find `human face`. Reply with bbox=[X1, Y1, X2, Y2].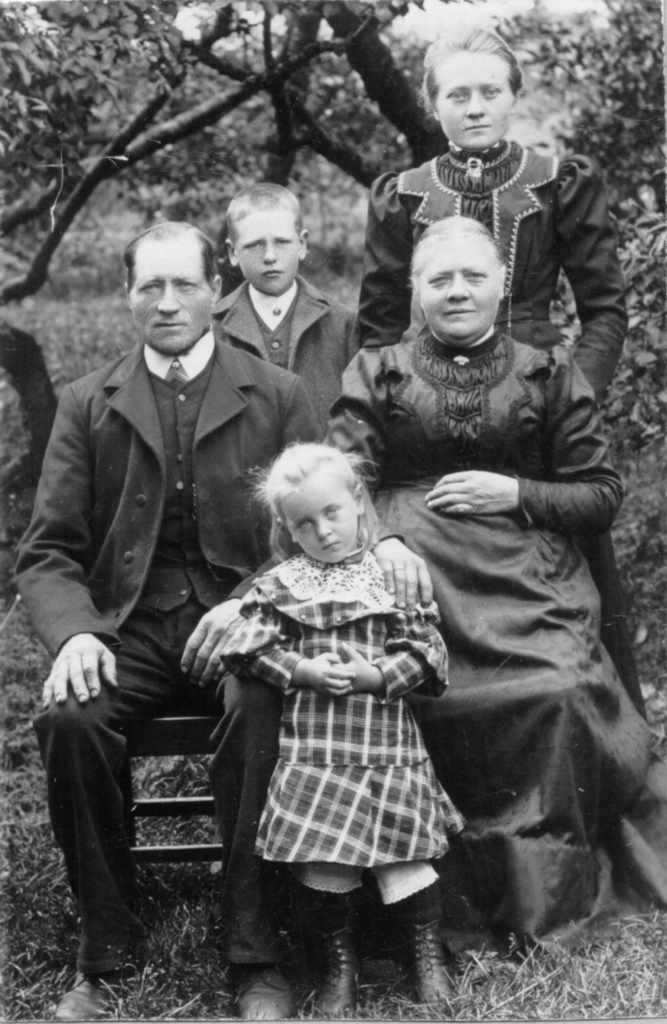
bbox=[284, 468, 363, 567].
